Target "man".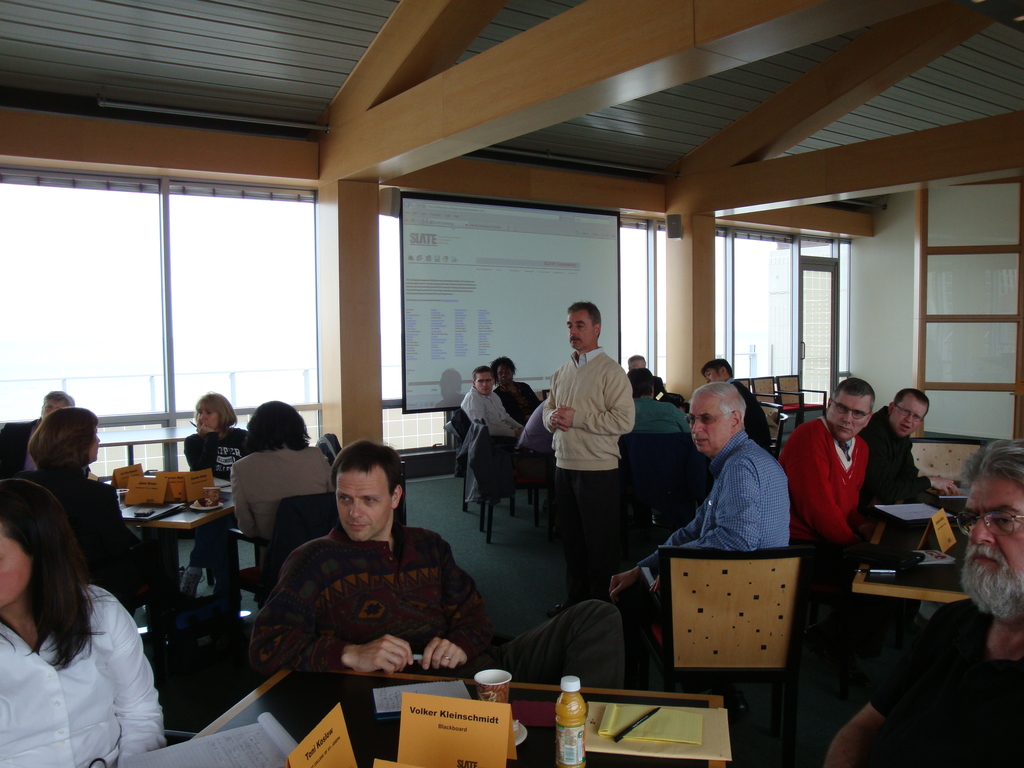
Target region: (820,435,1023,767).
